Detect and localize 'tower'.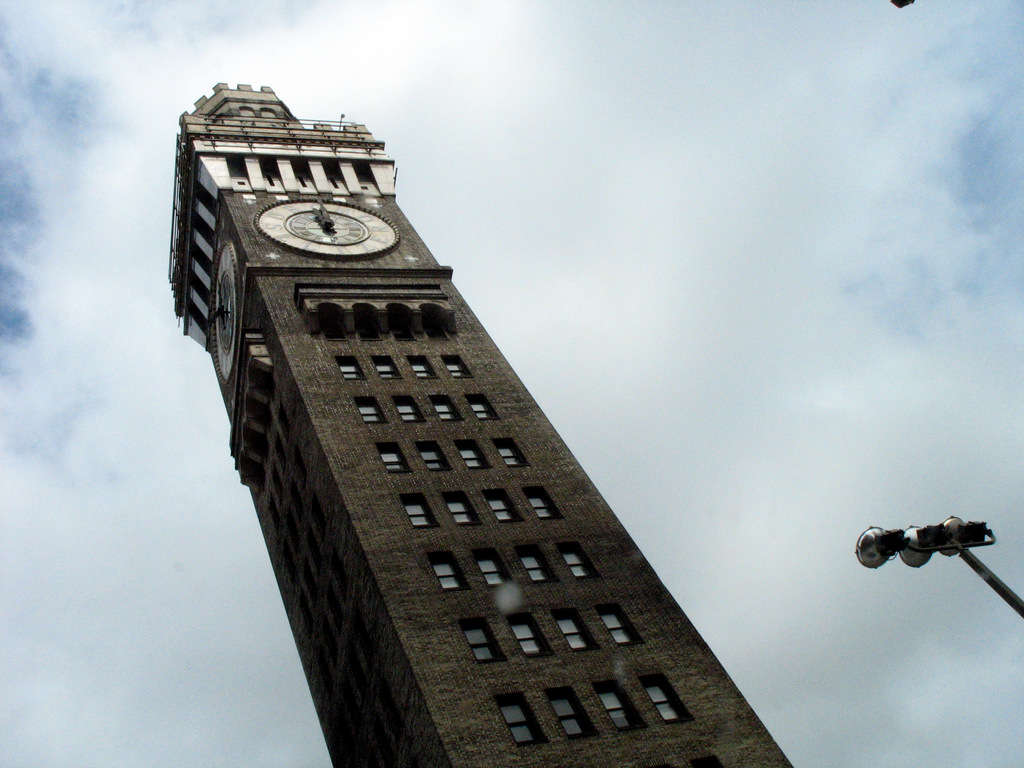
Localized at box=[181, 64, 811, 767].
